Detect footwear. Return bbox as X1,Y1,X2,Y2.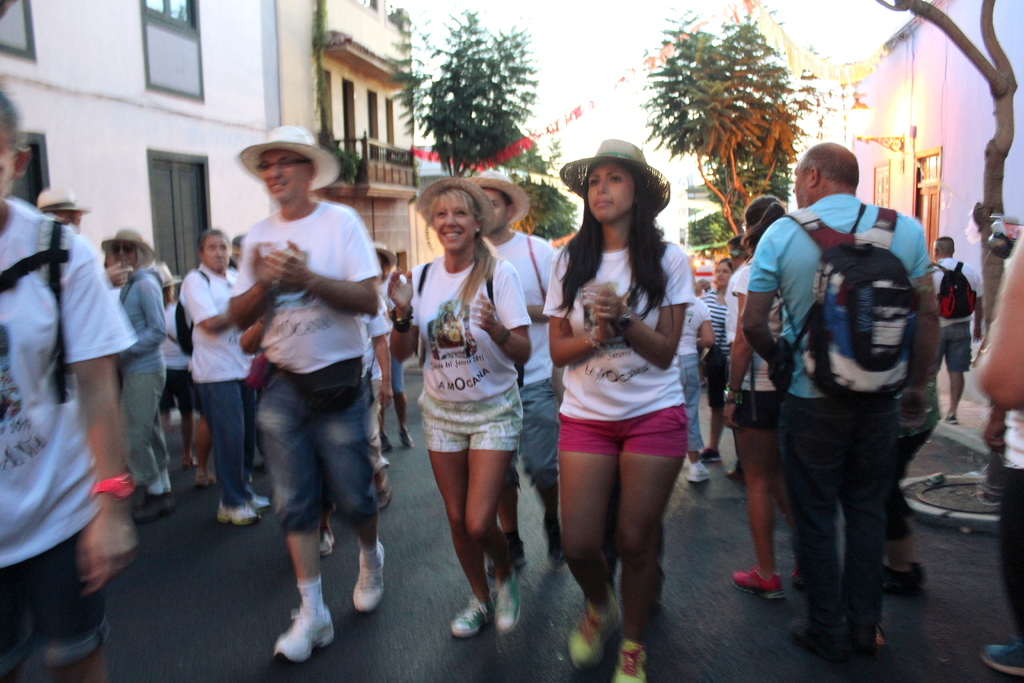
317,531,334,558.
